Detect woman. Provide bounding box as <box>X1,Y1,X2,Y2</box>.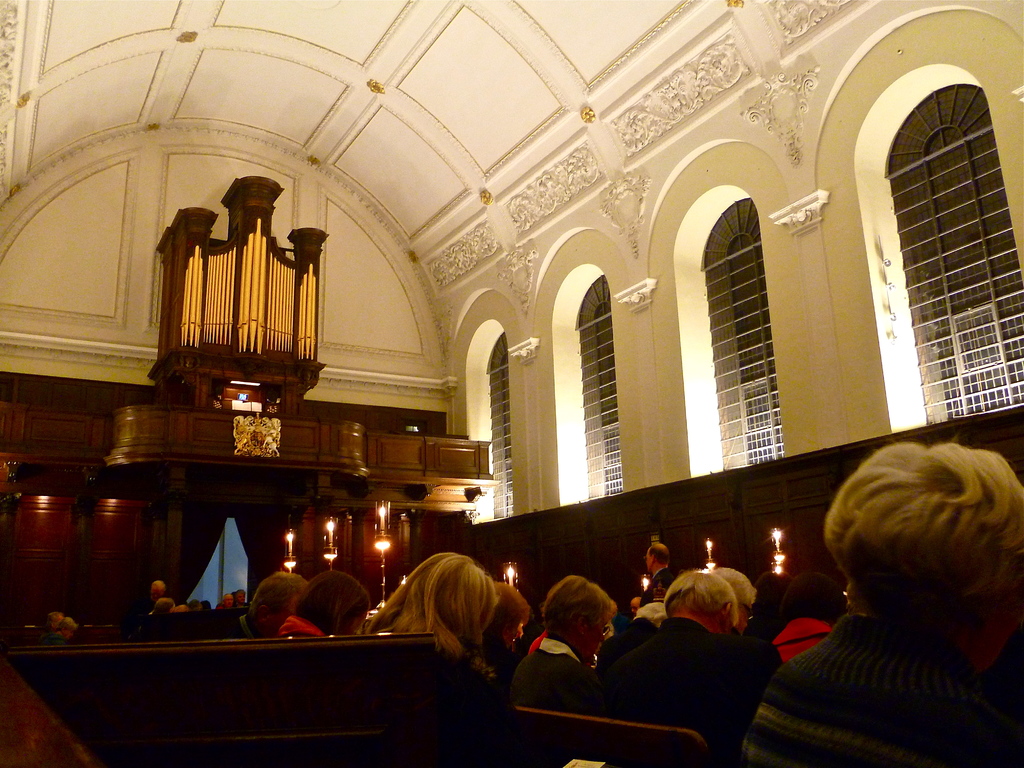
<box>509,574,615,717</box>.
